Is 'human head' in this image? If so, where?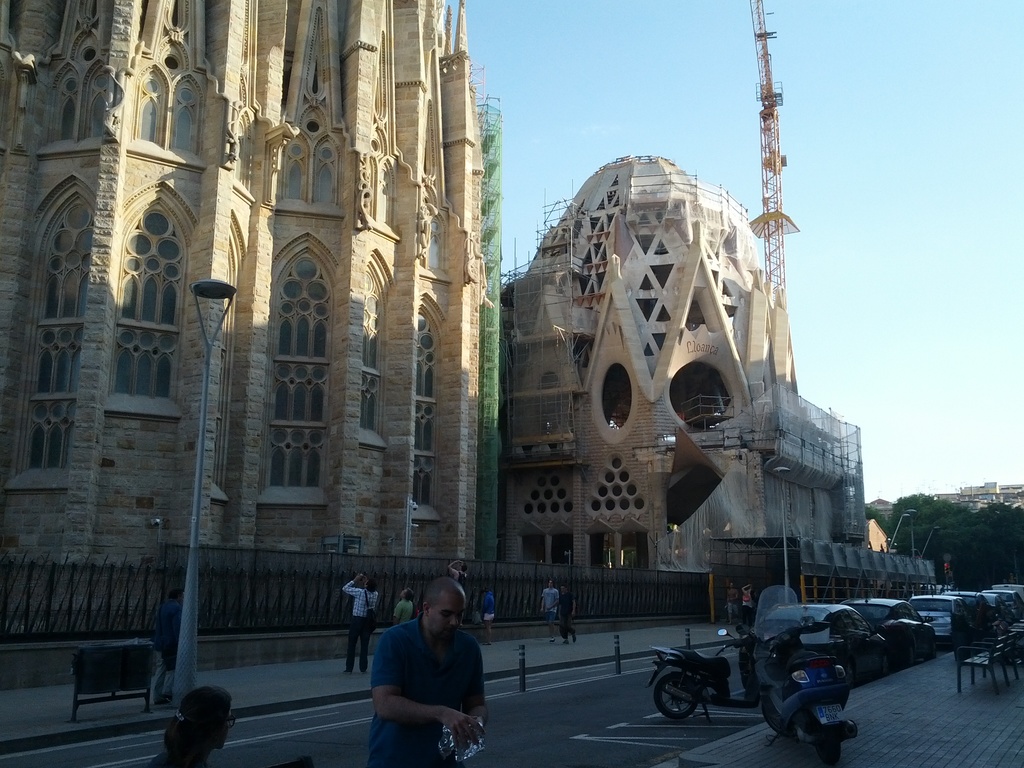
Yes, at 547 580 556 590.
